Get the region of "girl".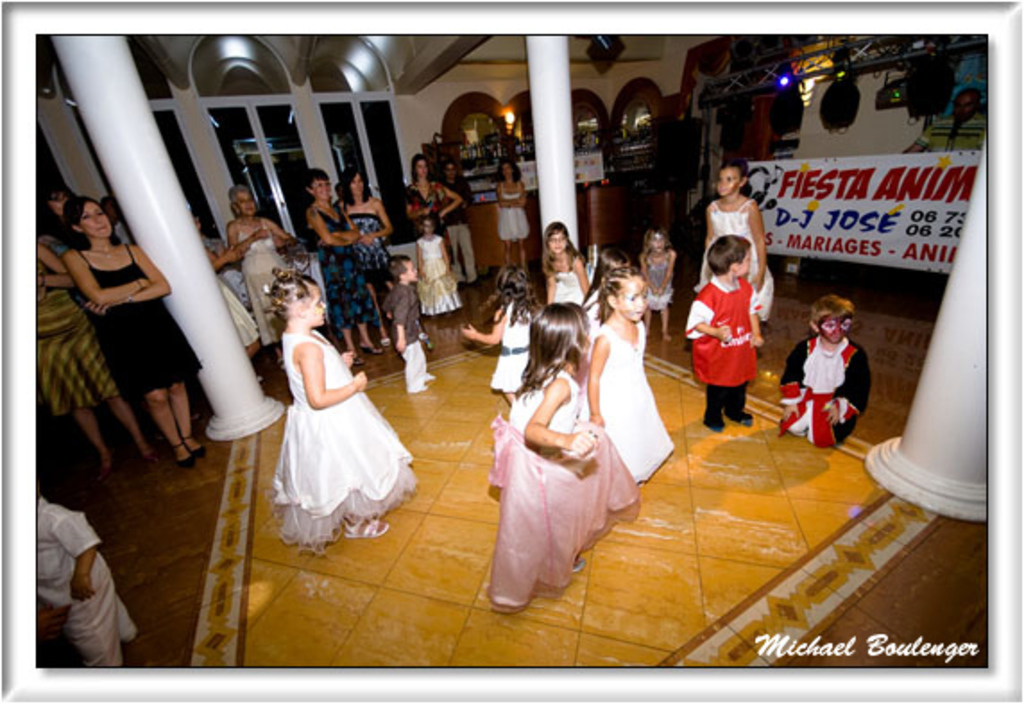
x1=693 y1=159 x2=775 y2=328.
